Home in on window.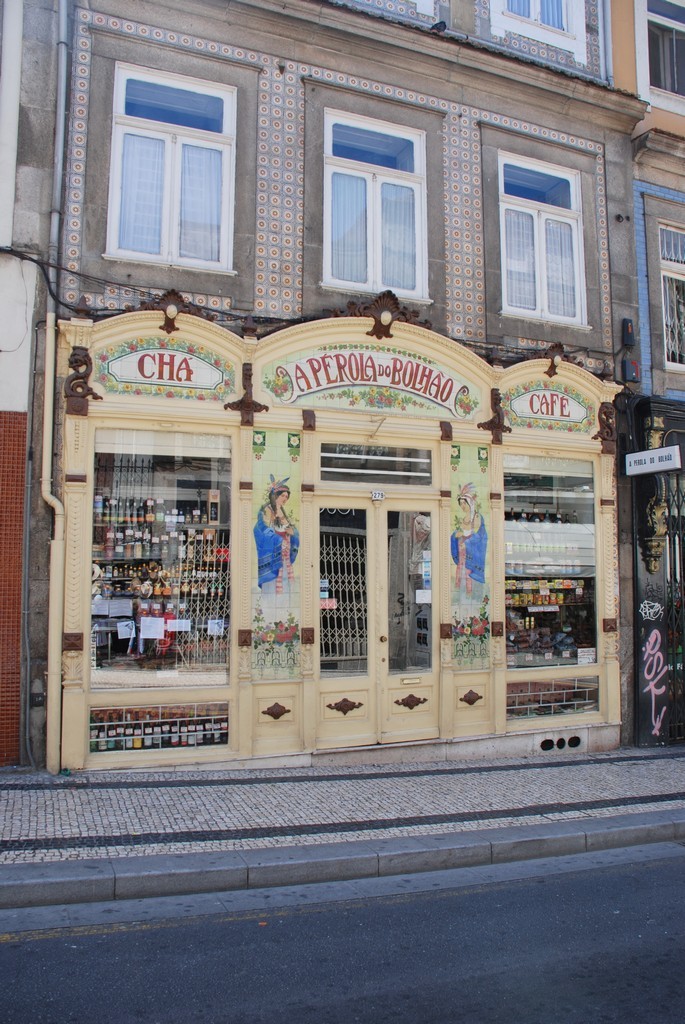
Homed in at pyautogui.locateOnScreen(487, 0, 587, 64).
